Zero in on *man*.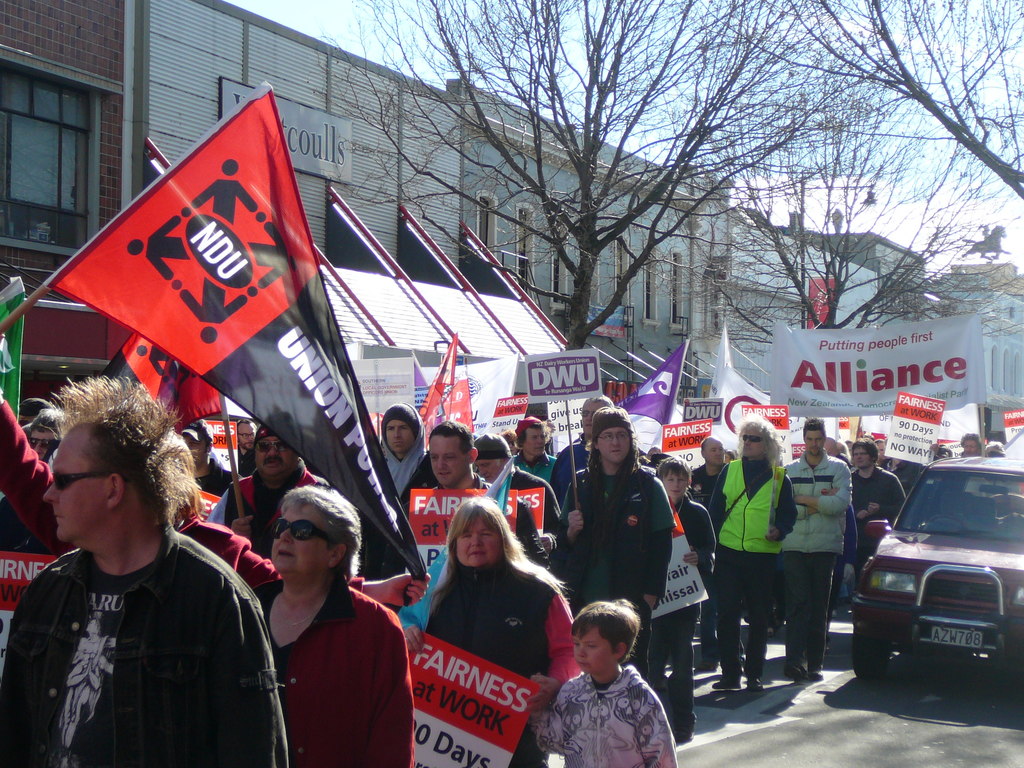
Zeroed in: <box>545,389,622,508</box>.
